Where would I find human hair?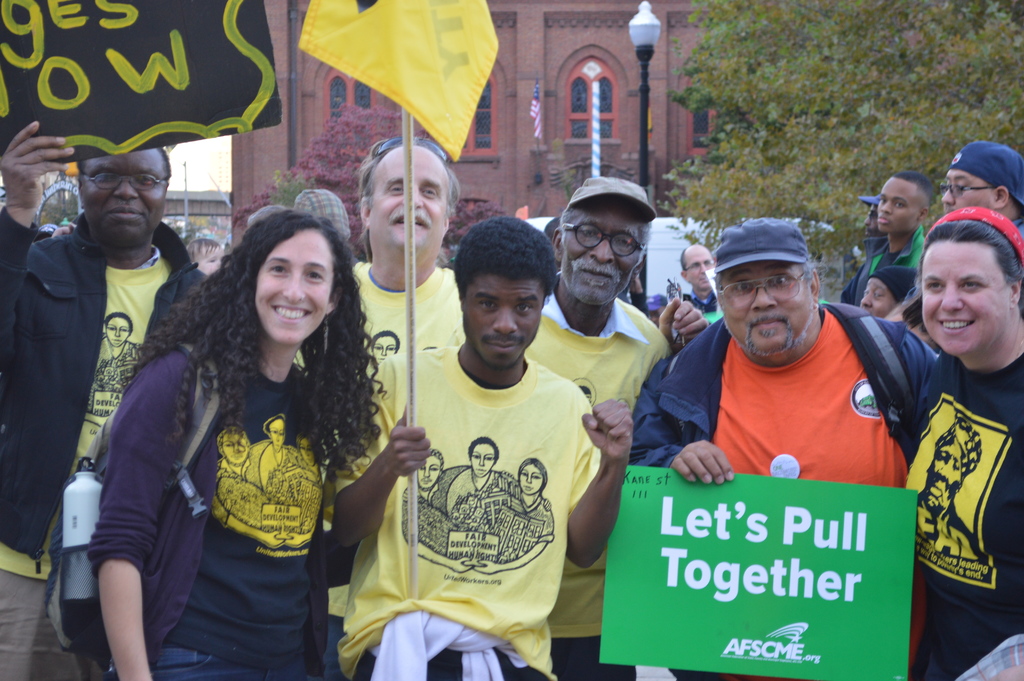
At 186 238 223 264.
